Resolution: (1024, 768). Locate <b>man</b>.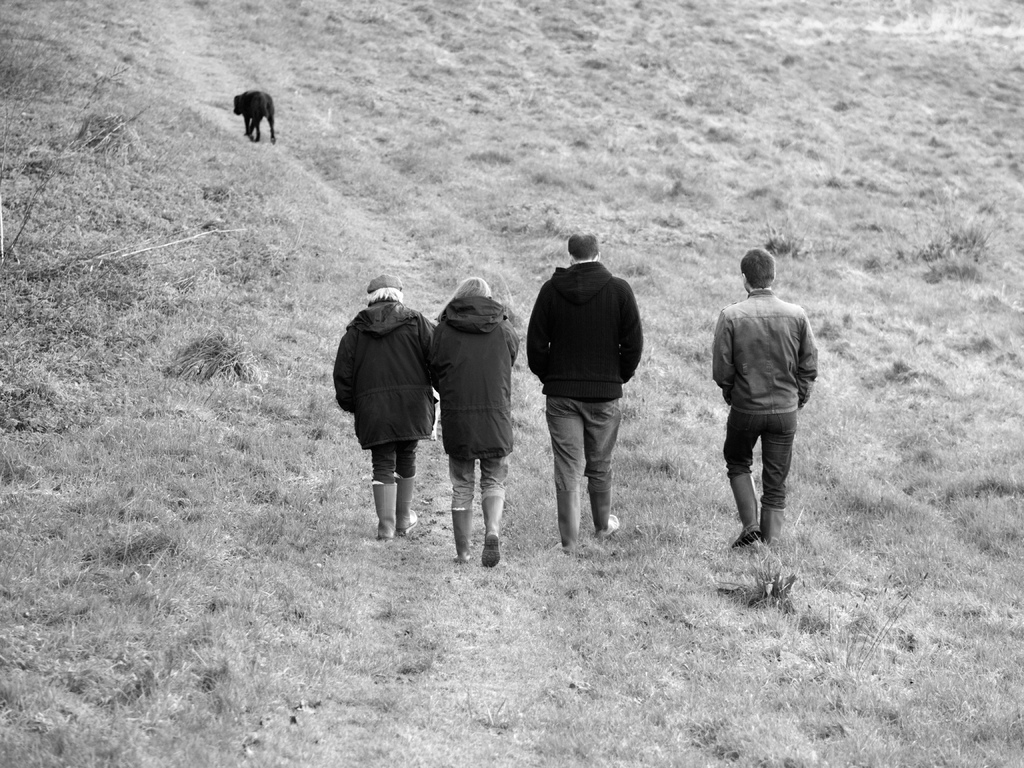
520,231,650,564.
